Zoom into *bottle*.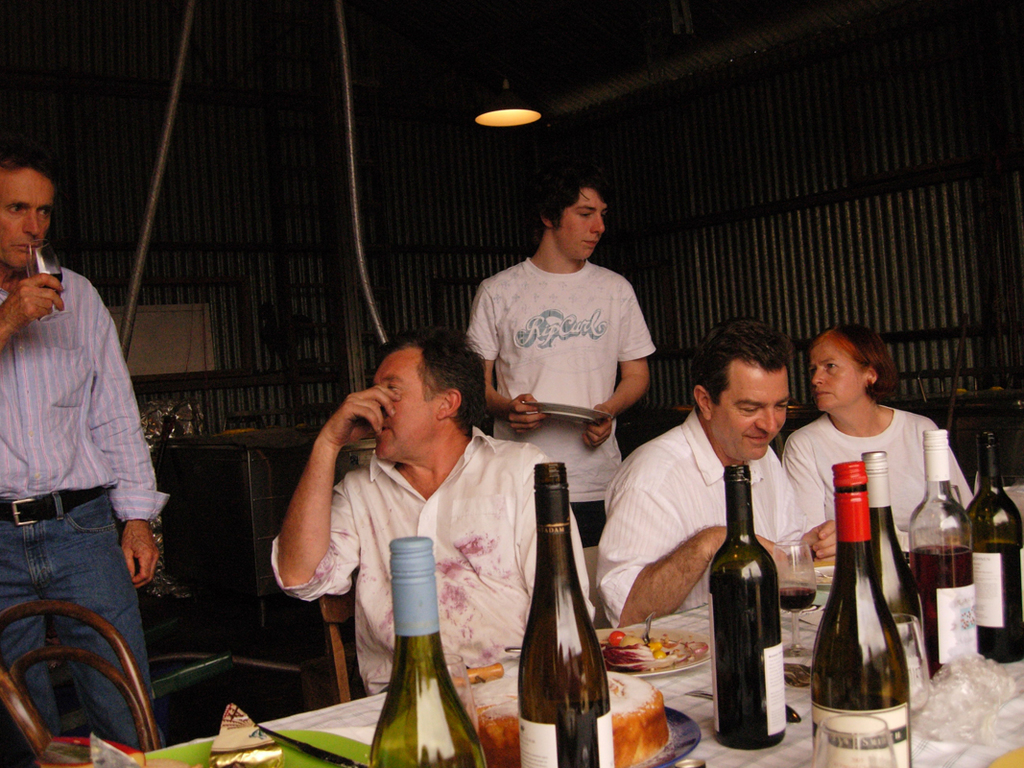
Zoom target: pyautogui.locateOnScreen(518, 457, 612, 767).
